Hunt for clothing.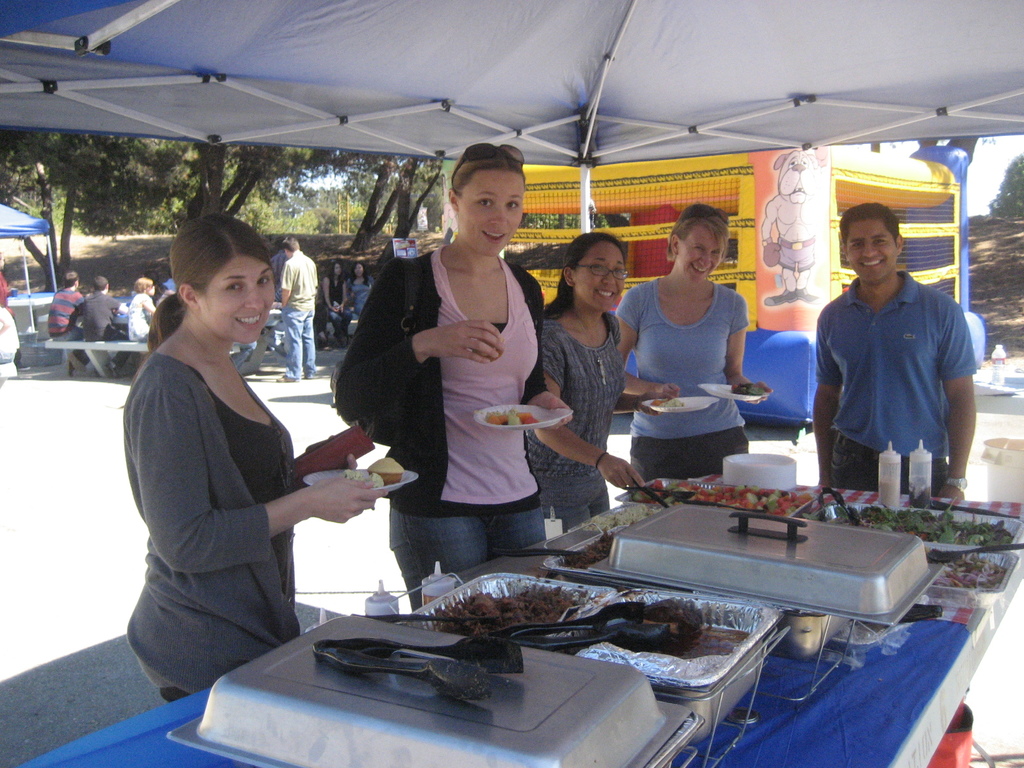
Hunted down at (x1=808, y1=273, x2=979, y2=490).
